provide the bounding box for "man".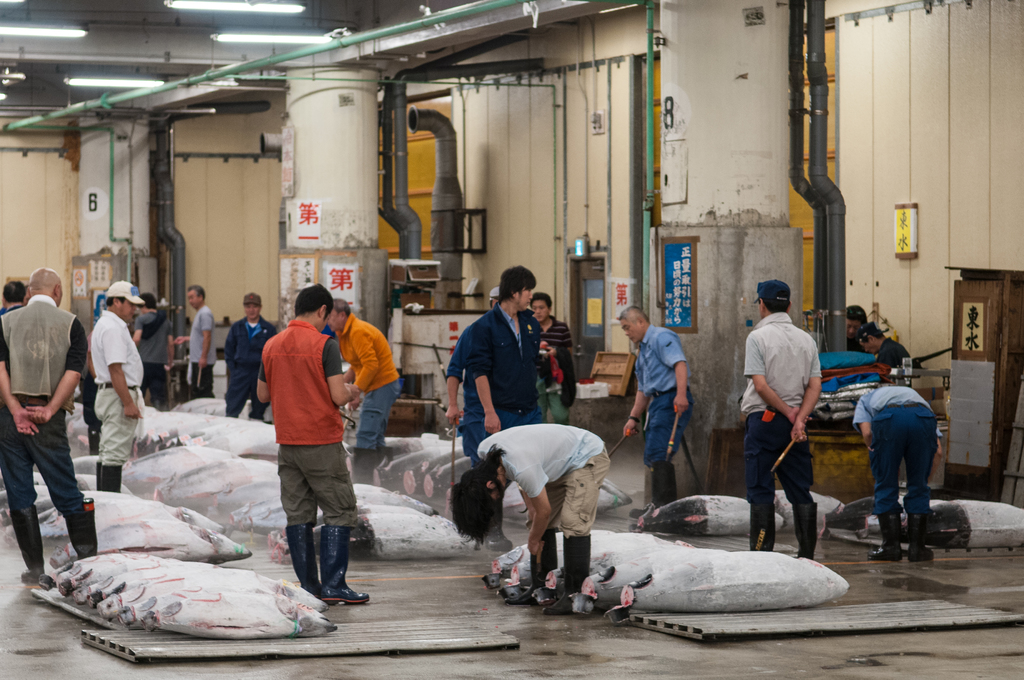
[left=446, top=282, right=514, bottom=476].
